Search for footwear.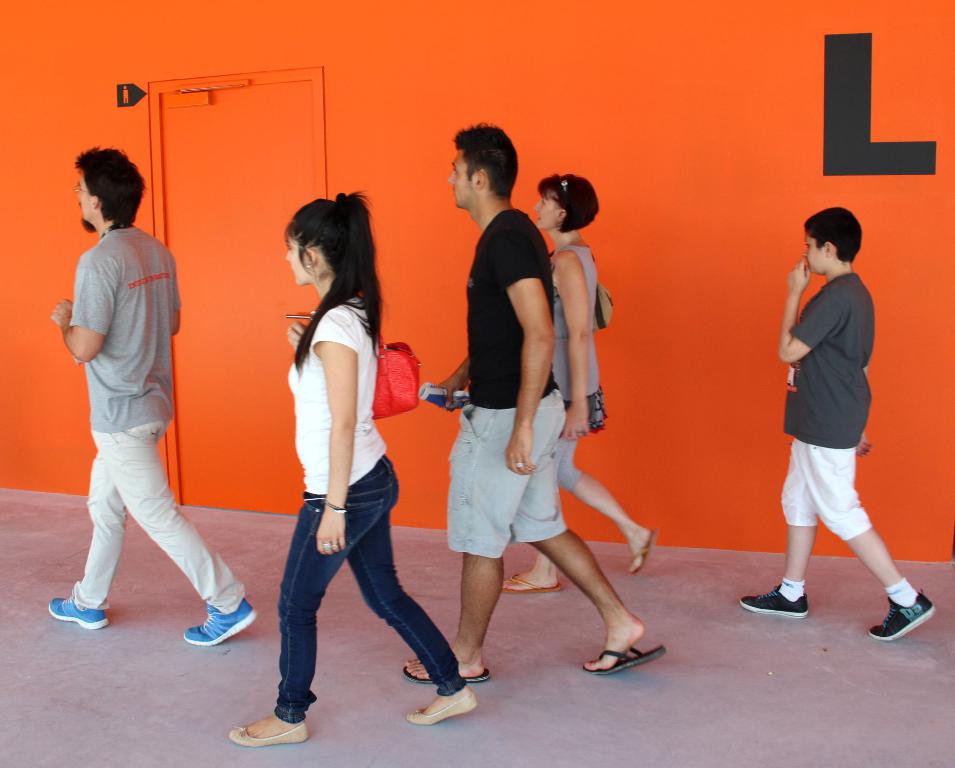
Found at x1=226 y1=703 x2=313 y2=748.
